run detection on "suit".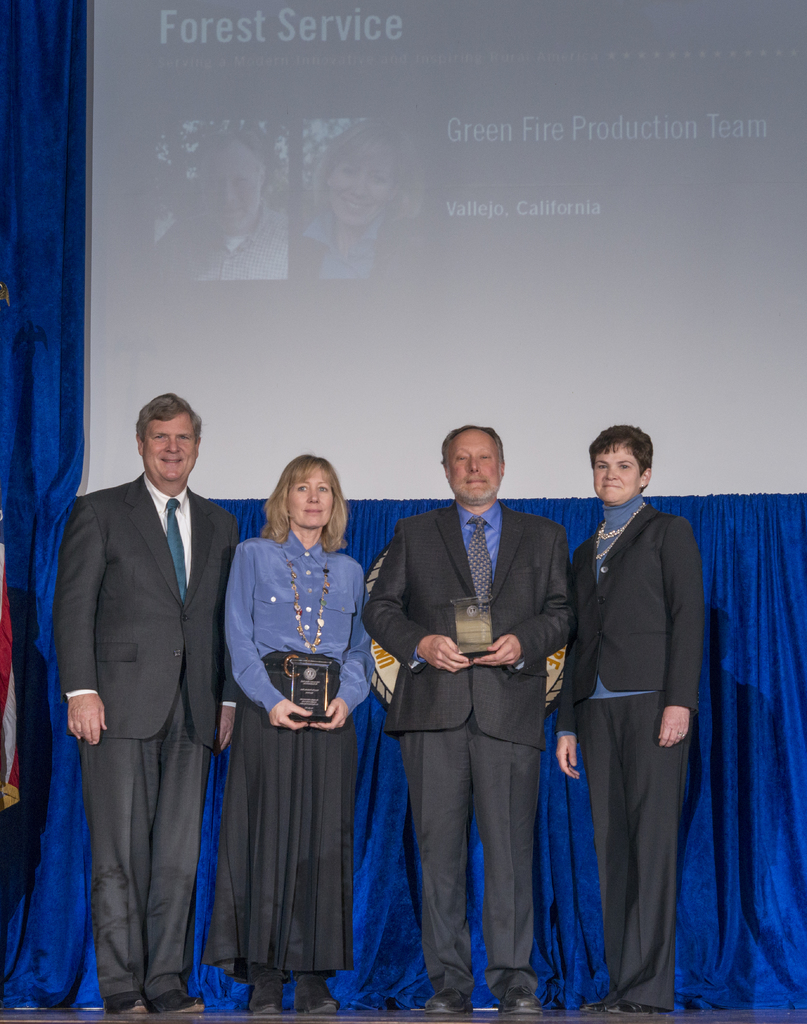
Result: box(56, 364, 242, 1014).
